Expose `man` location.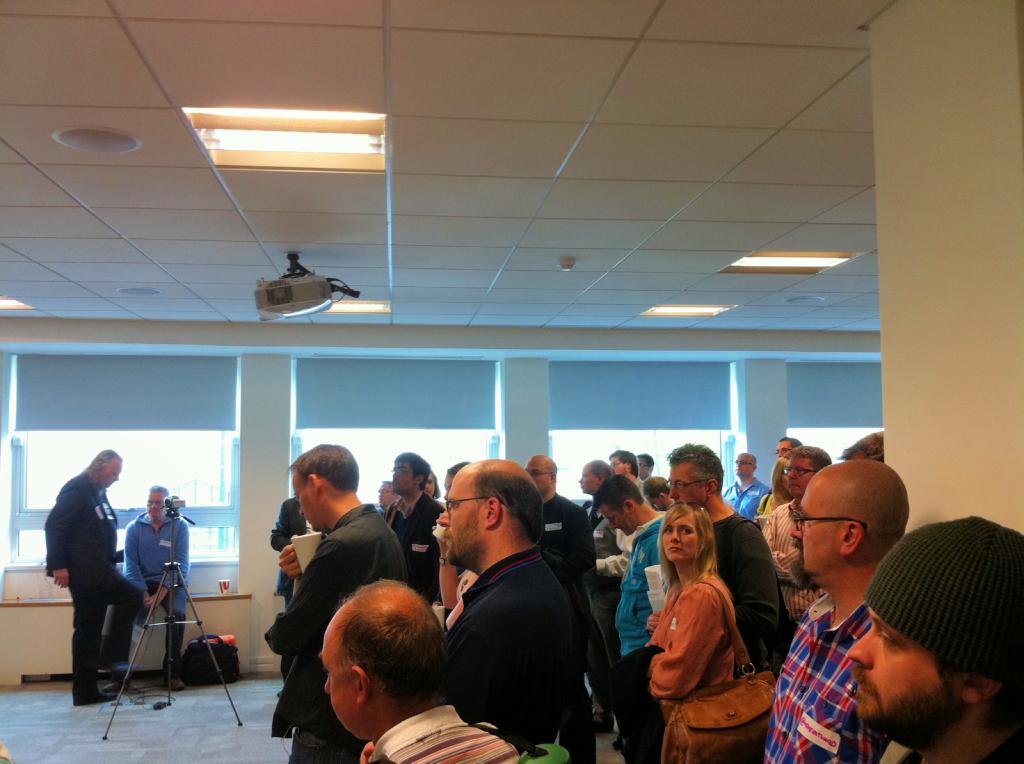
Exposed at x1=839 y1=509 x2=1023 y2=762.
